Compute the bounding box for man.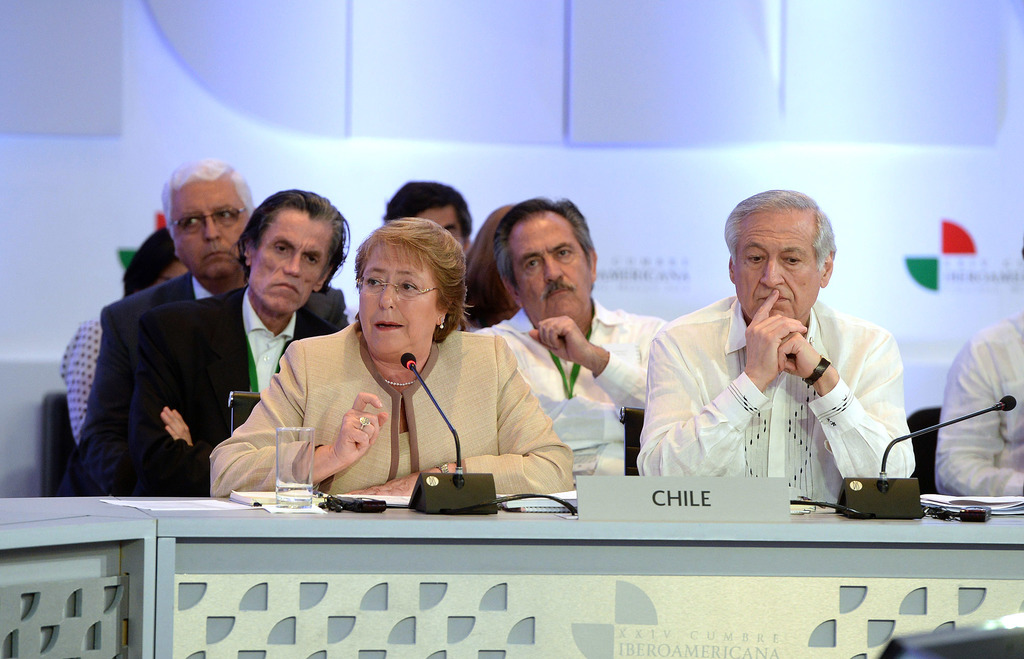
[left=608, top=205, right=934, bottom=521].
